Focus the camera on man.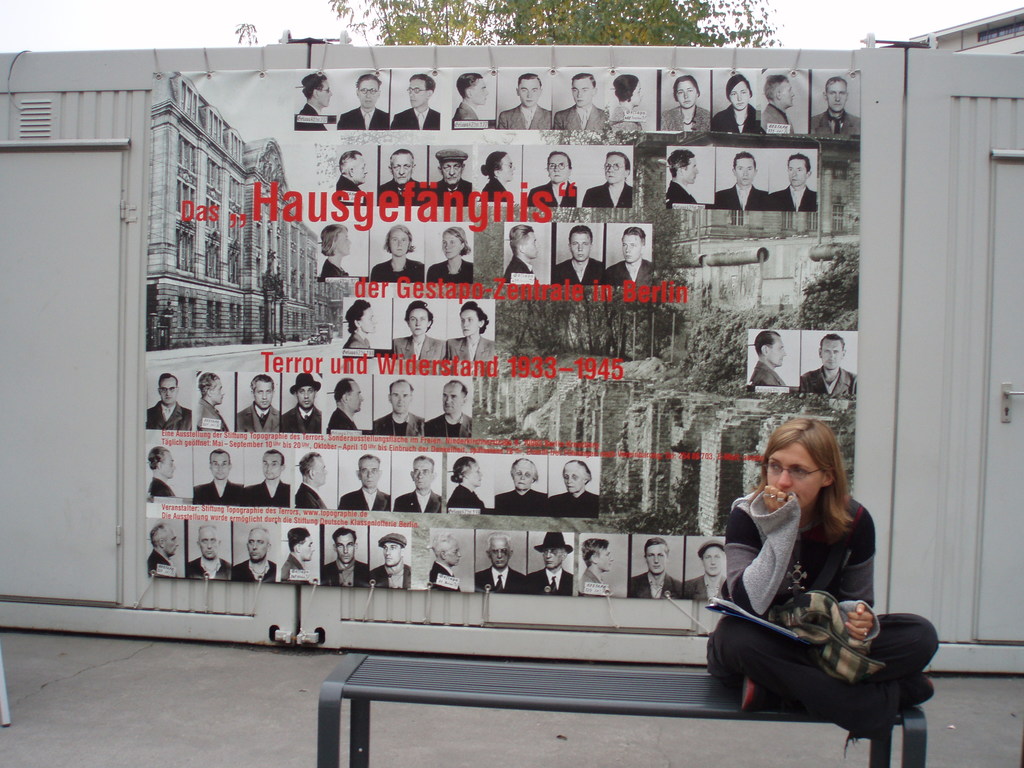
Focus region: detection(380, 148, 428, 212).
